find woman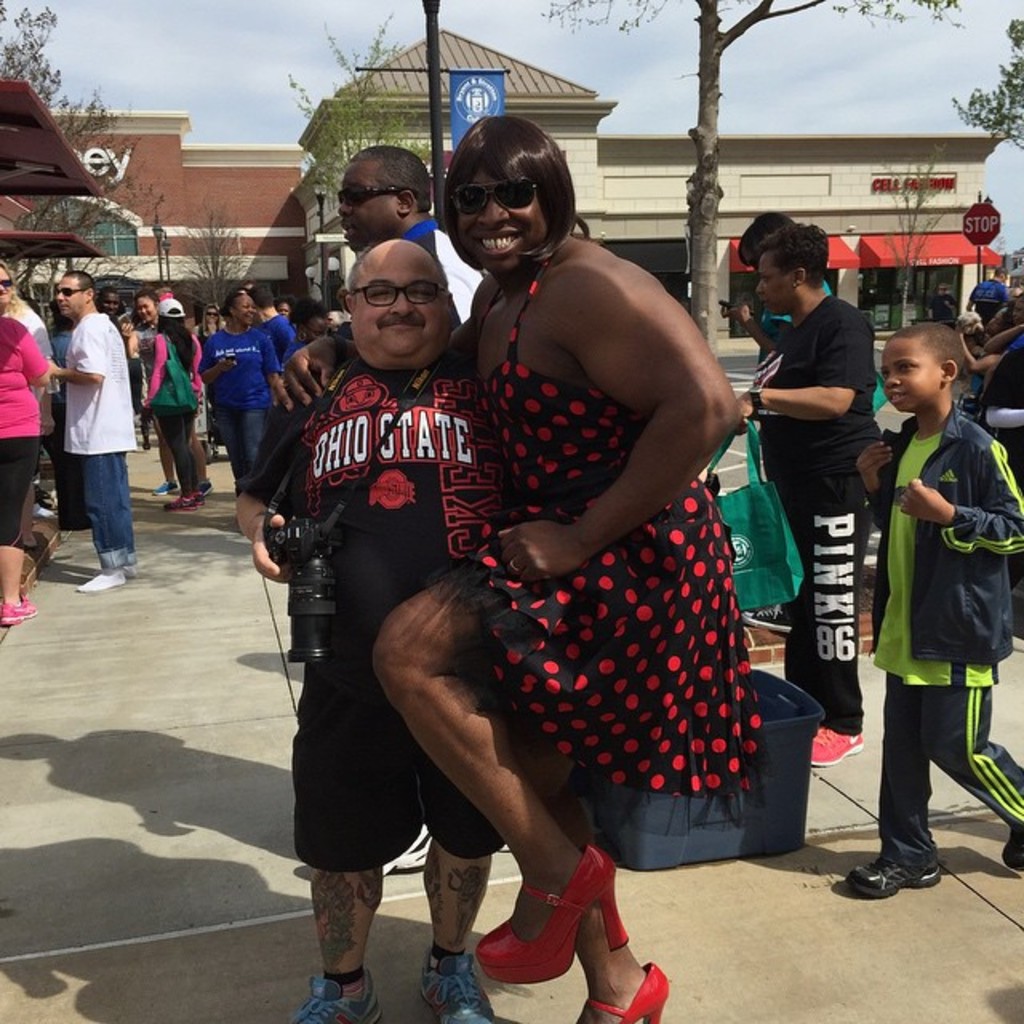
<bbox>362, 114, 715, 1011</bbox>
